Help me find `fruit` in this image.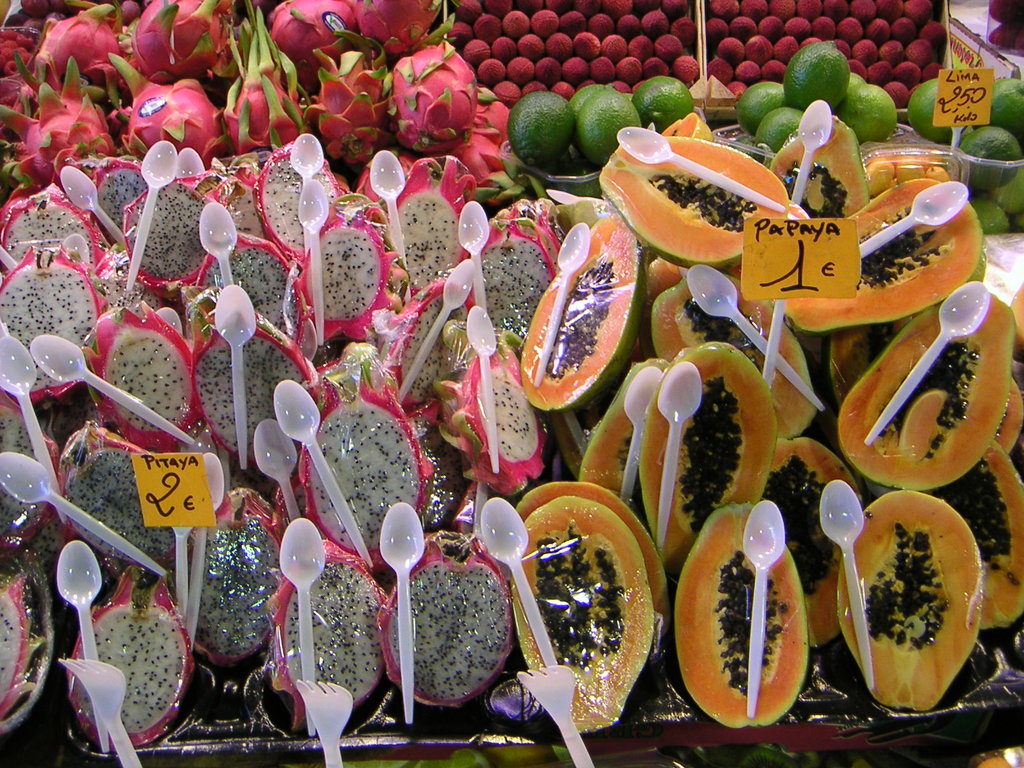
Found it: 755:436:861:651.
